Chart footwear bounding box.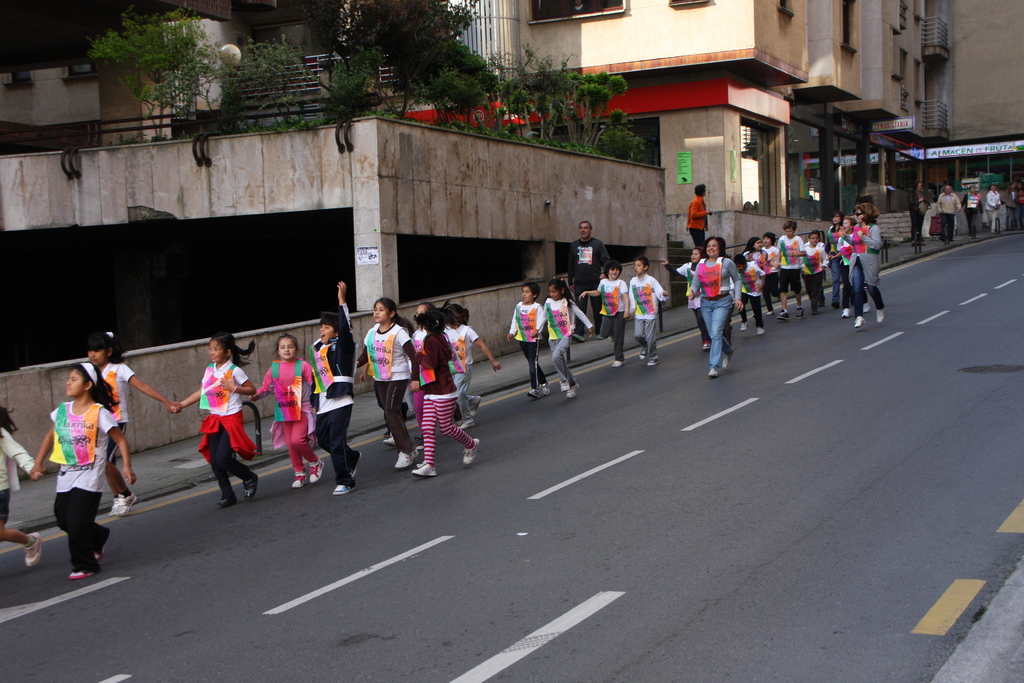
Charted: (left=307, top=461, right=324, bottom=484).
